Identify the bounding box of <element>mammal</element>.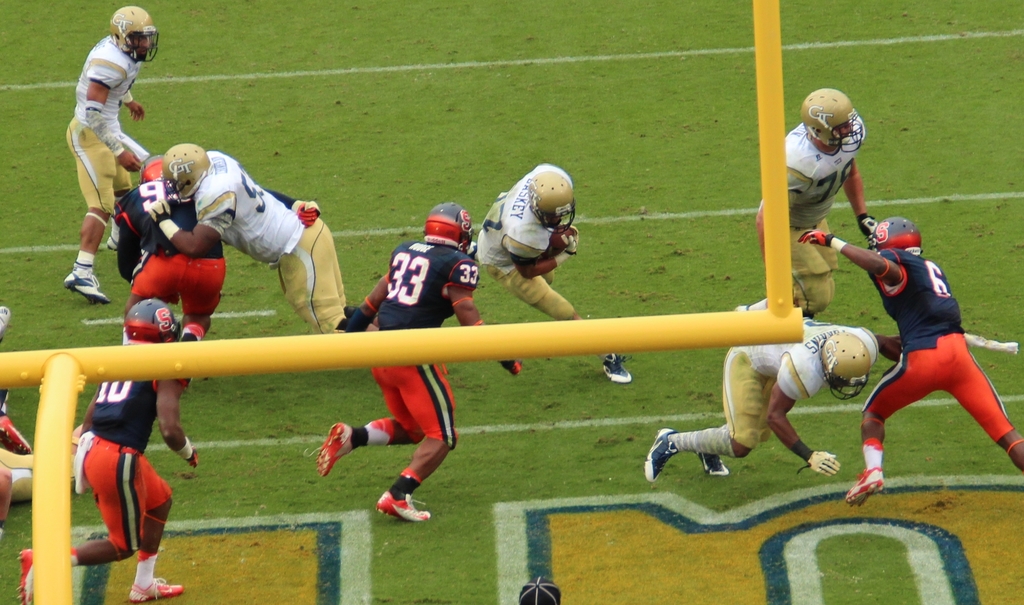
[x1=643, y1=329, x2=882, y2=483].
